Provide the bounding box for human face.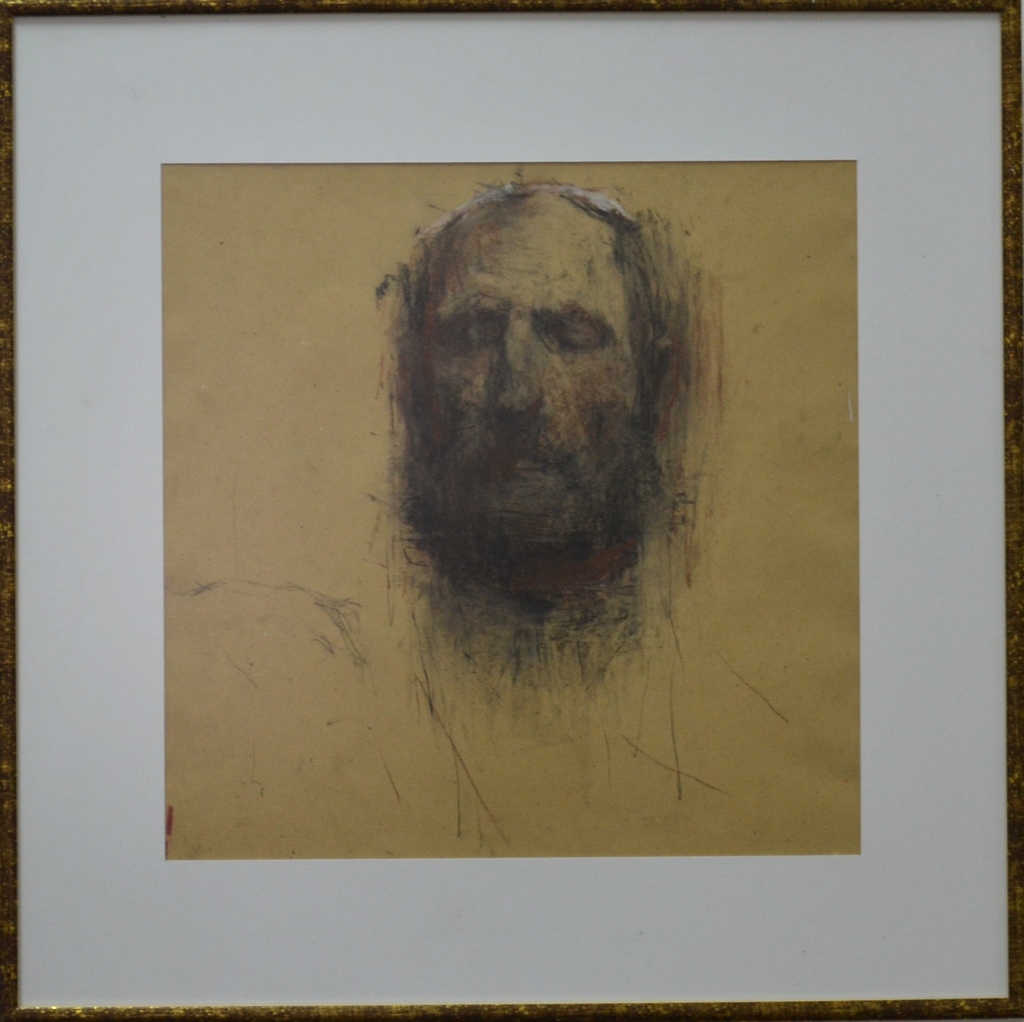
crop(426, 193, 635, 551).
